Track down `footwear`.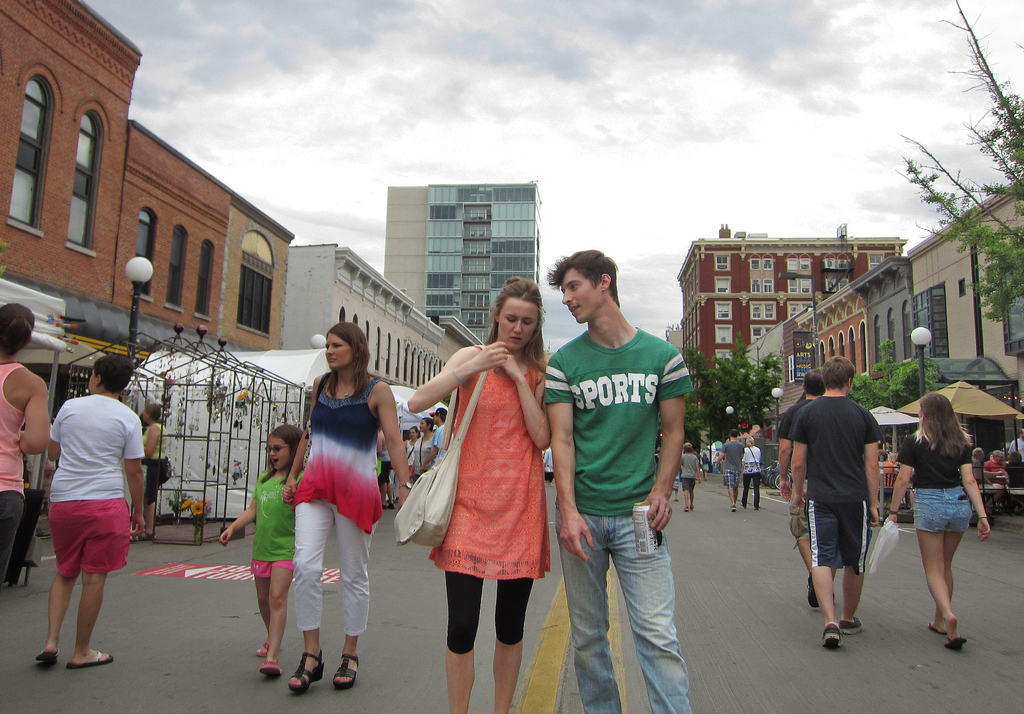
Tracked to pyautogui.locateOnScreen(837, 613, 865, 635).
